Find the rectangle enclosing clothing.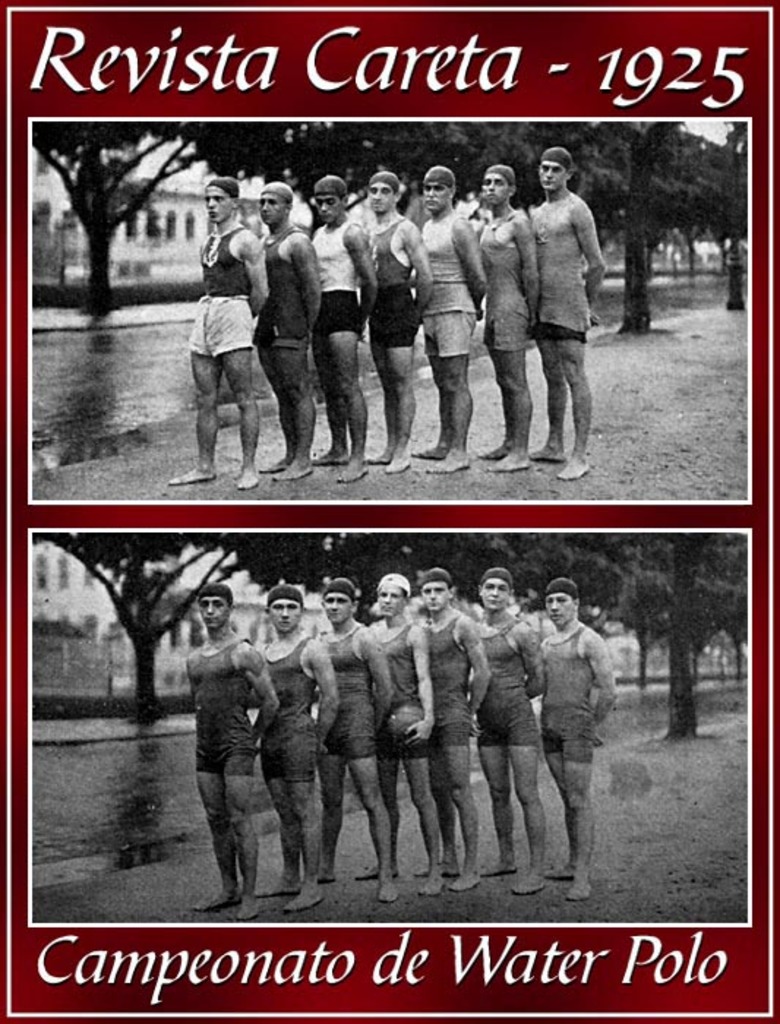
[533,196,587,347].
